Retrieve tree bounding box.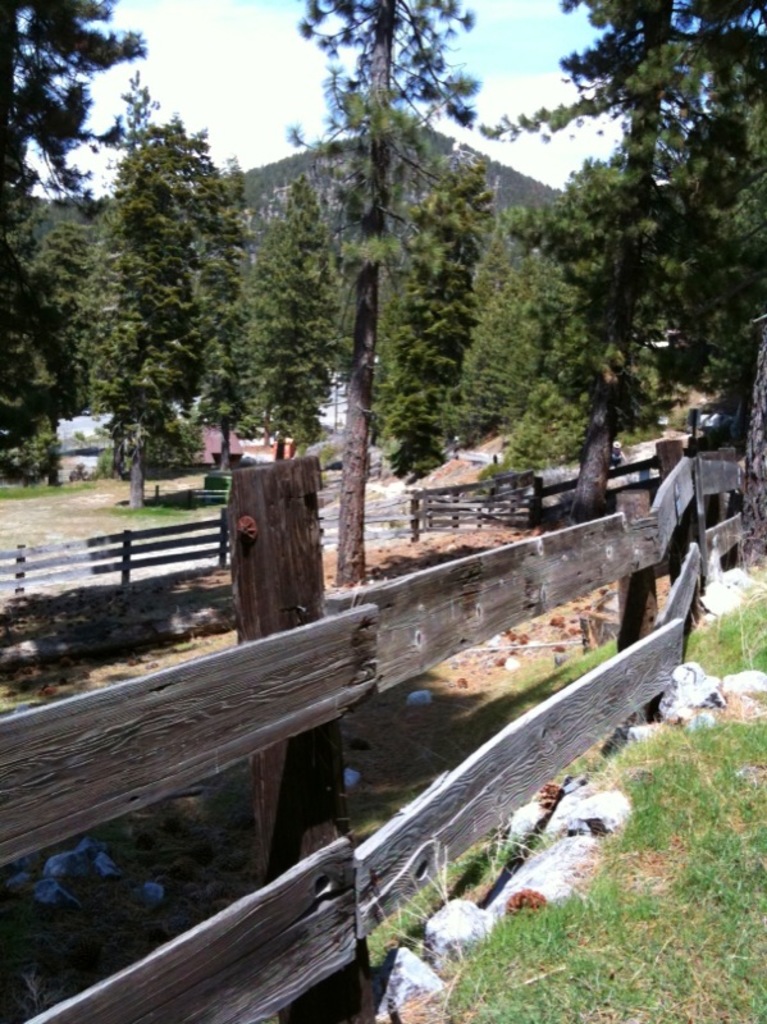
Bounding box: rect(0, 0, 147, 517).
